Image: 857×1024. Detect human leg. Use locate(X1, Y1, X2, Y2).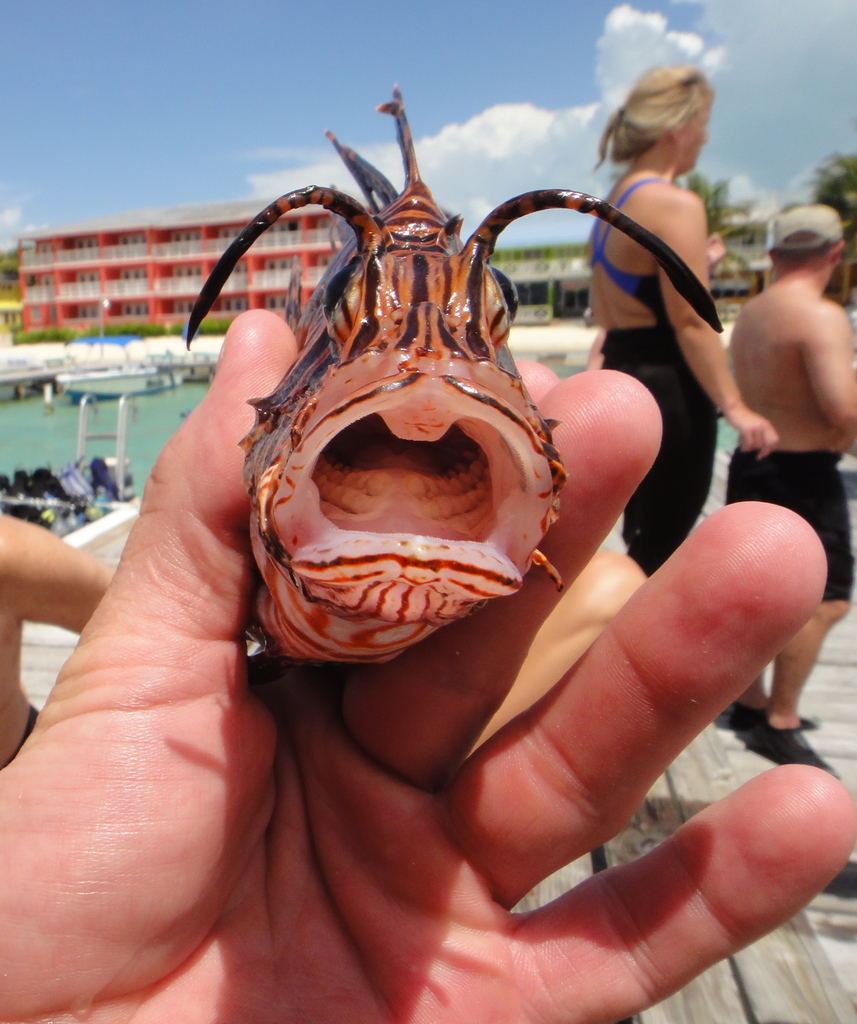
locate(732, 445, 856, 724).
